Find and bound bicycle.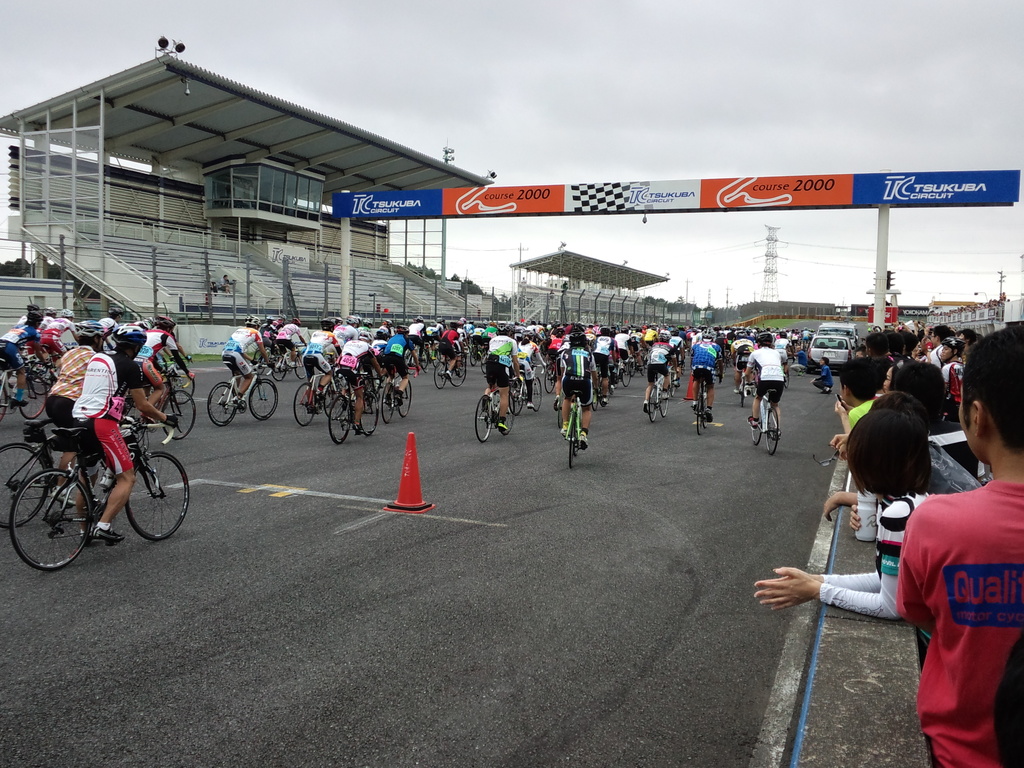
Bound: [739, 367, 755, 414].
